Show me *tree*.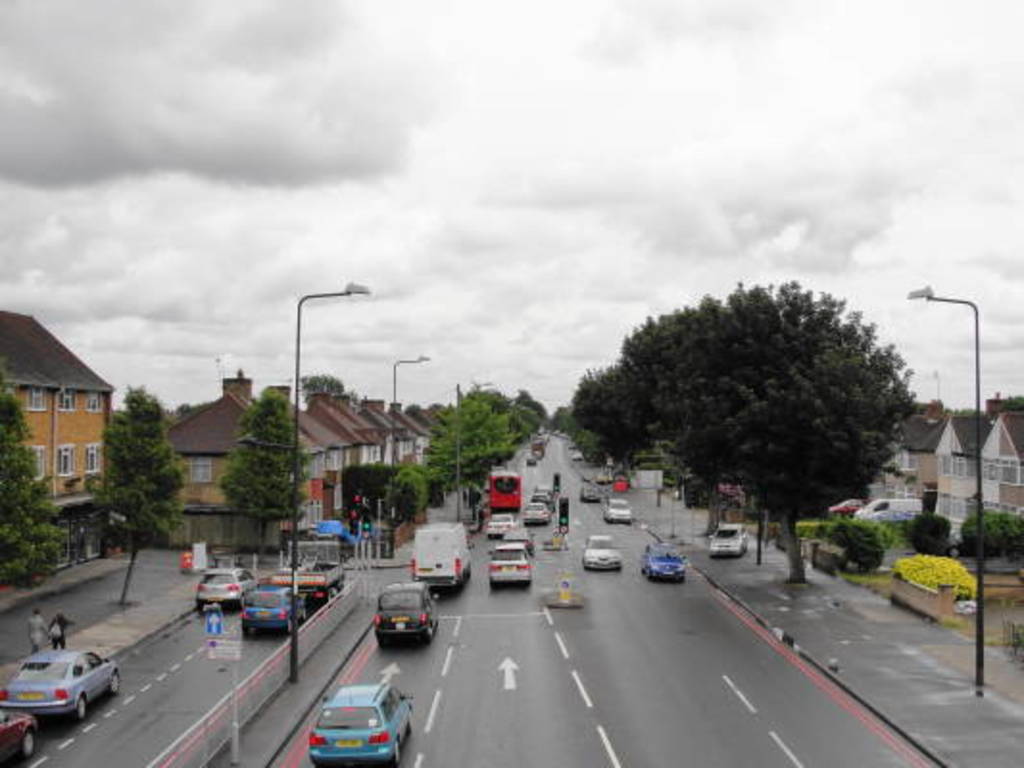
*tree* is here: BBox(0, 355, 63, 593).
